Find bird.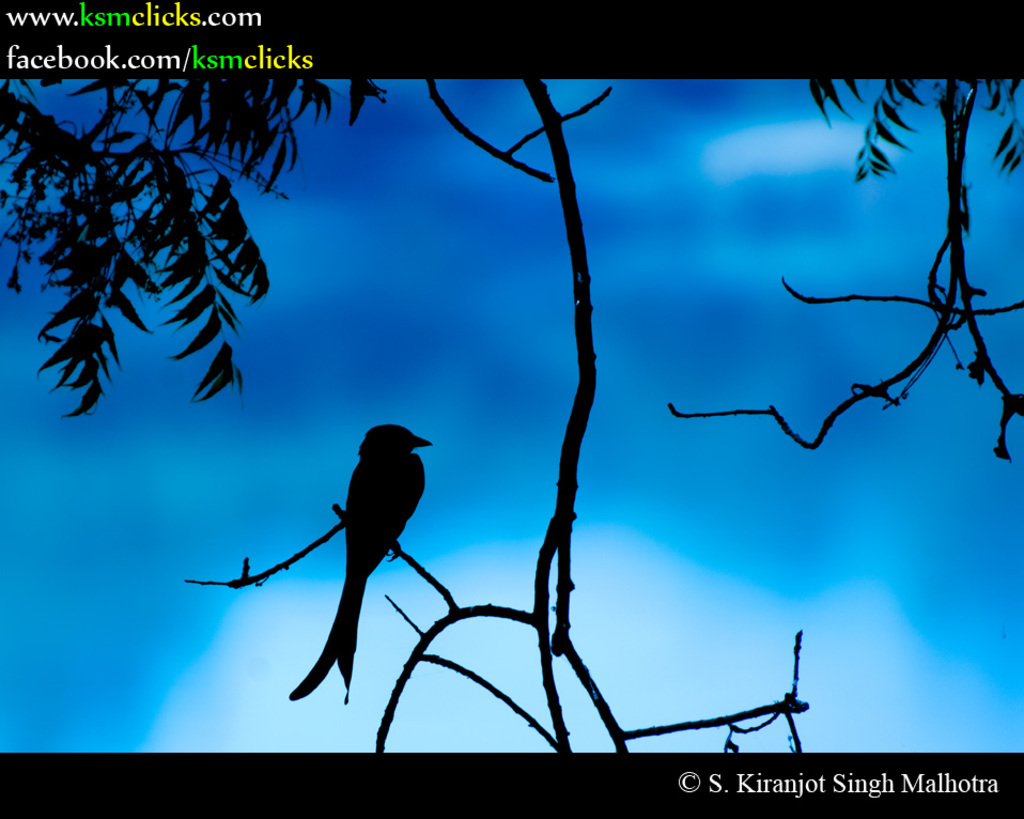
locate(248, 422, 439, 674).
